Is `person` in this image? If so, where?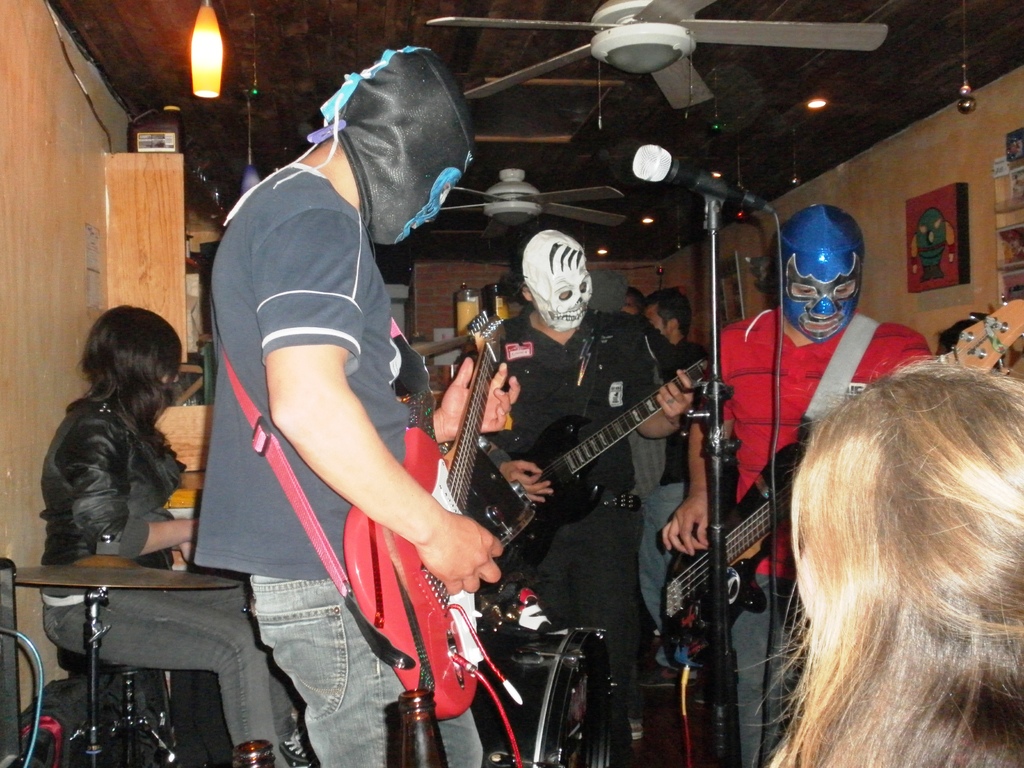
Yes, at (x1=623, y1=285, x2=643, y2=312).
